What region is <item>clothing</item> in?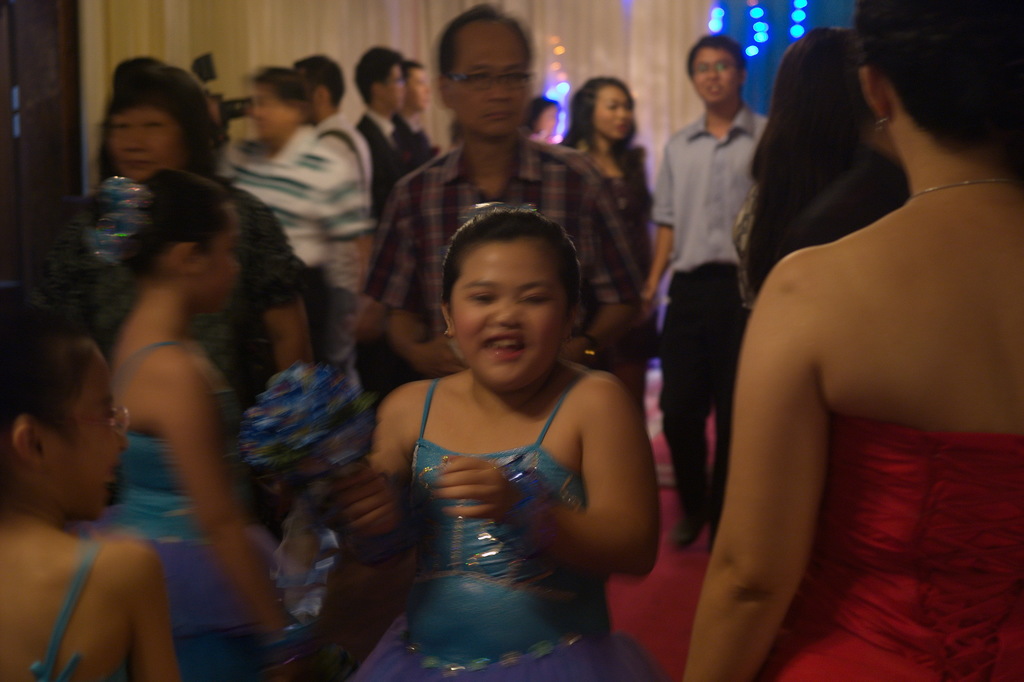
detection(92, 170, 308, 414).
